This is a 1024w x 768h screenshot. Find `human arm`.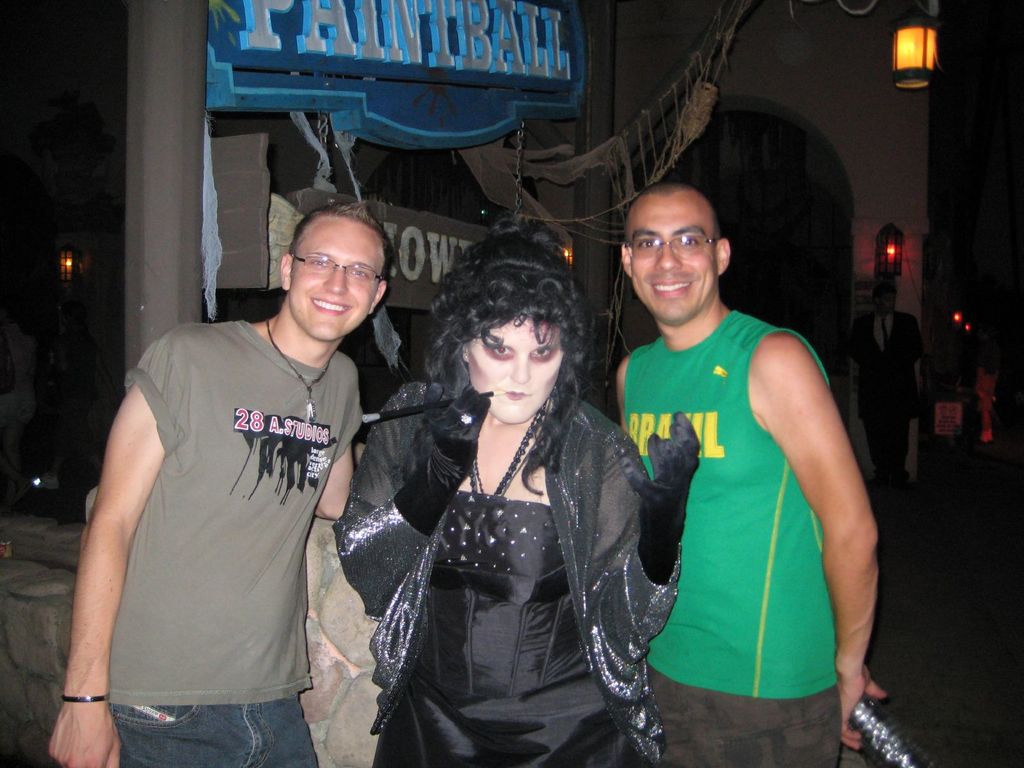
Bounding box: left=344, top=376, right=492, bottom=620.
